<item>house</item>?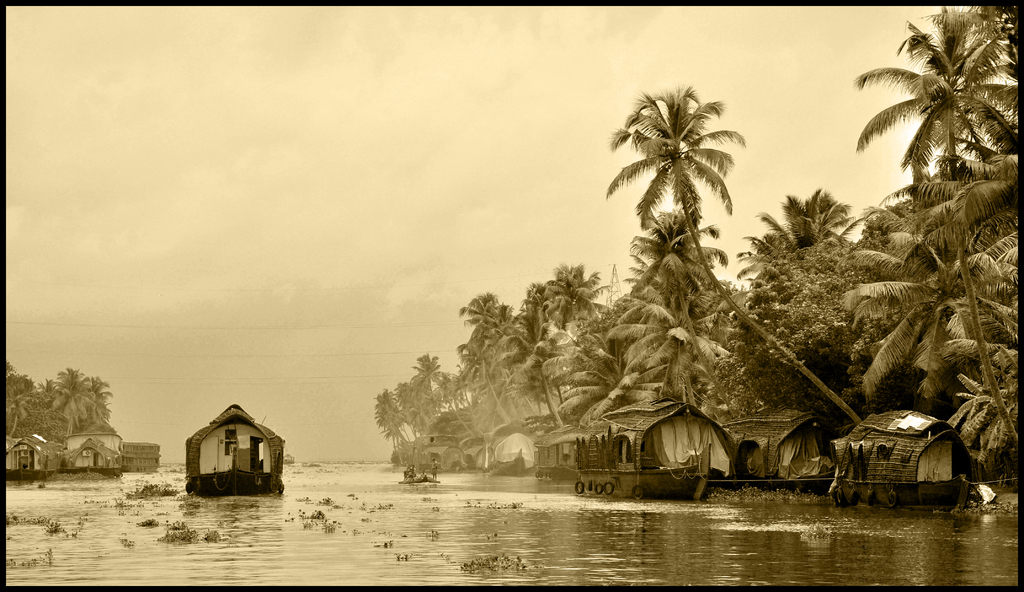
bbox=(824, 397, 987, 494)
